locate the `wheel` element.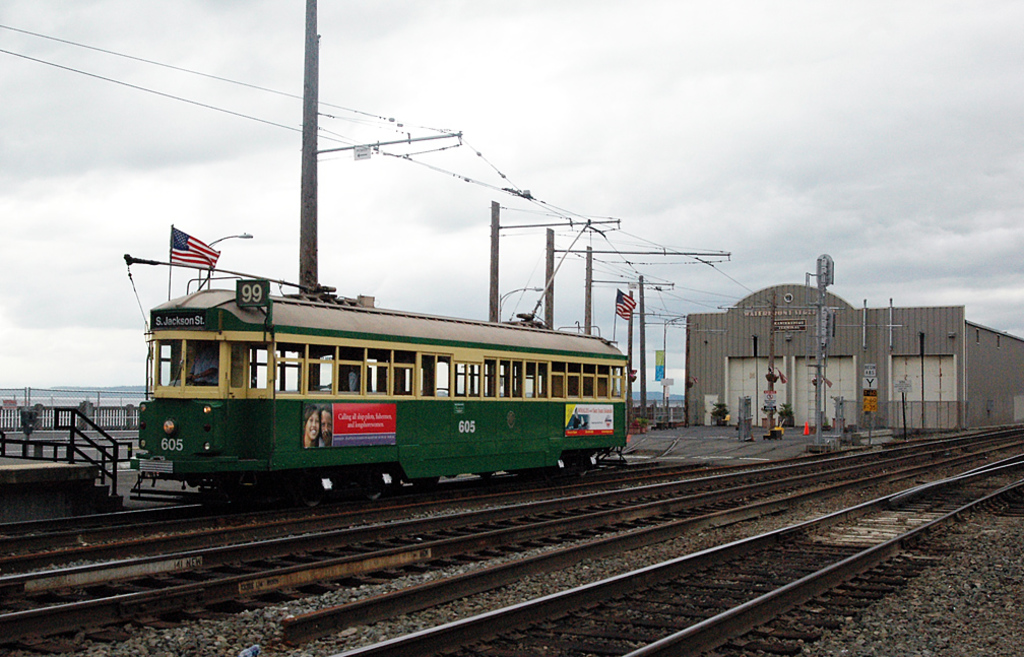
Element bbox: Rect(574, 468, 587, 477).
